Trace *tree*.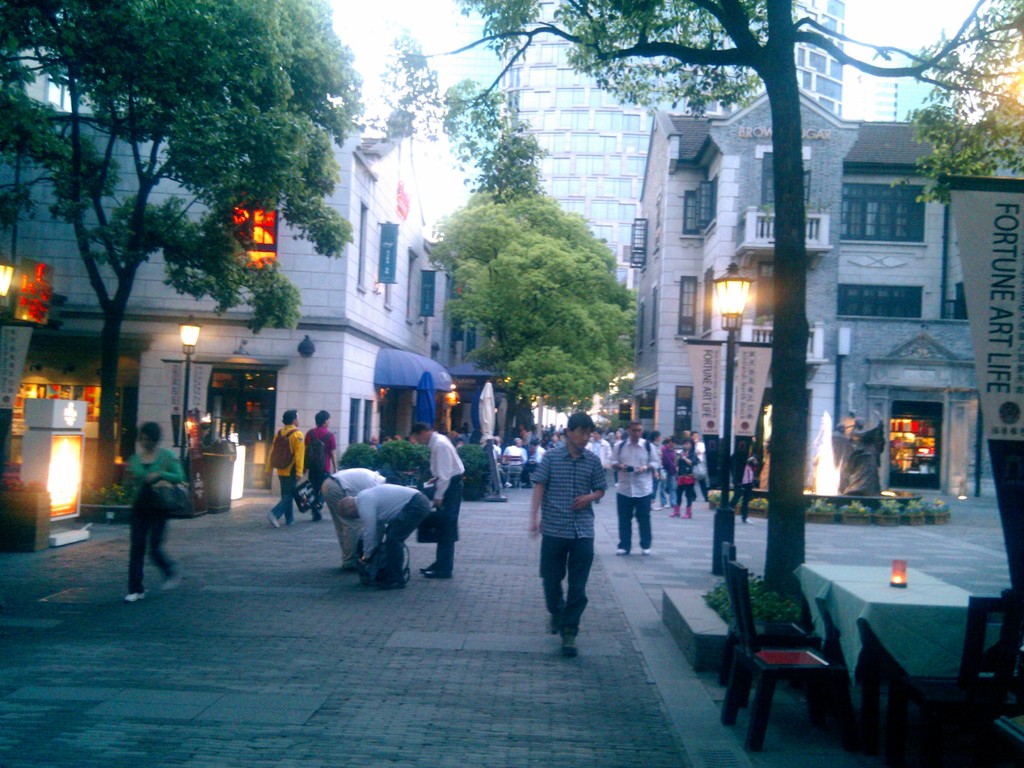
Traced to [x1=20, y1=15, x2=332, y2=431].
